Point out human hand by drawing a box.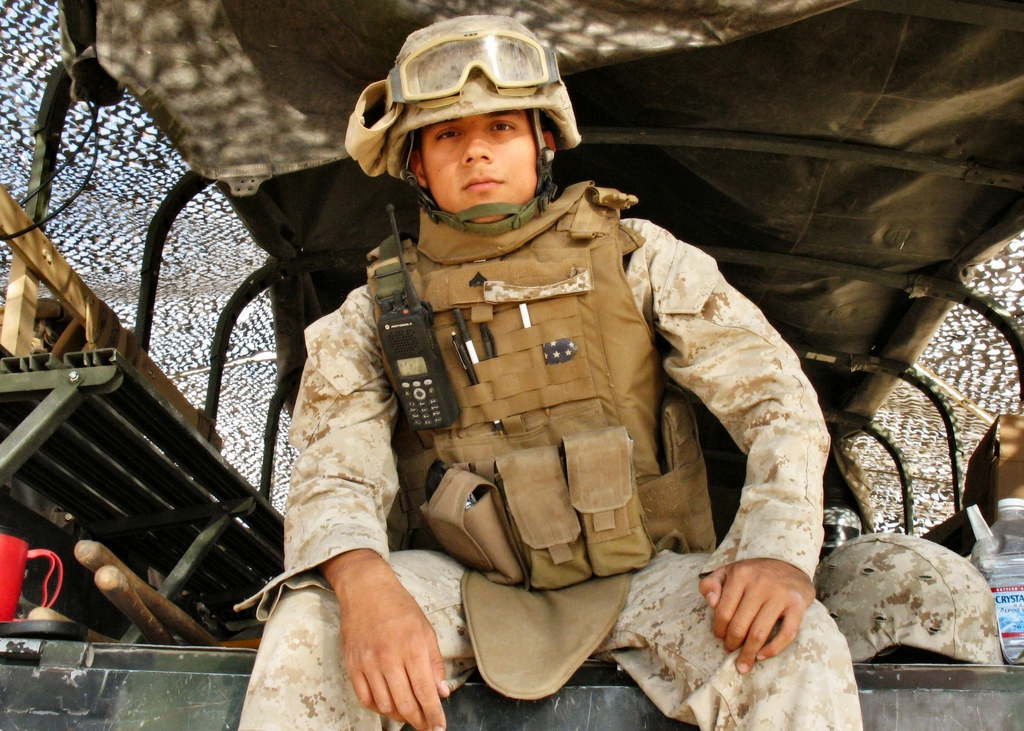
[left=700, top=559, right=819, bottom=678].
